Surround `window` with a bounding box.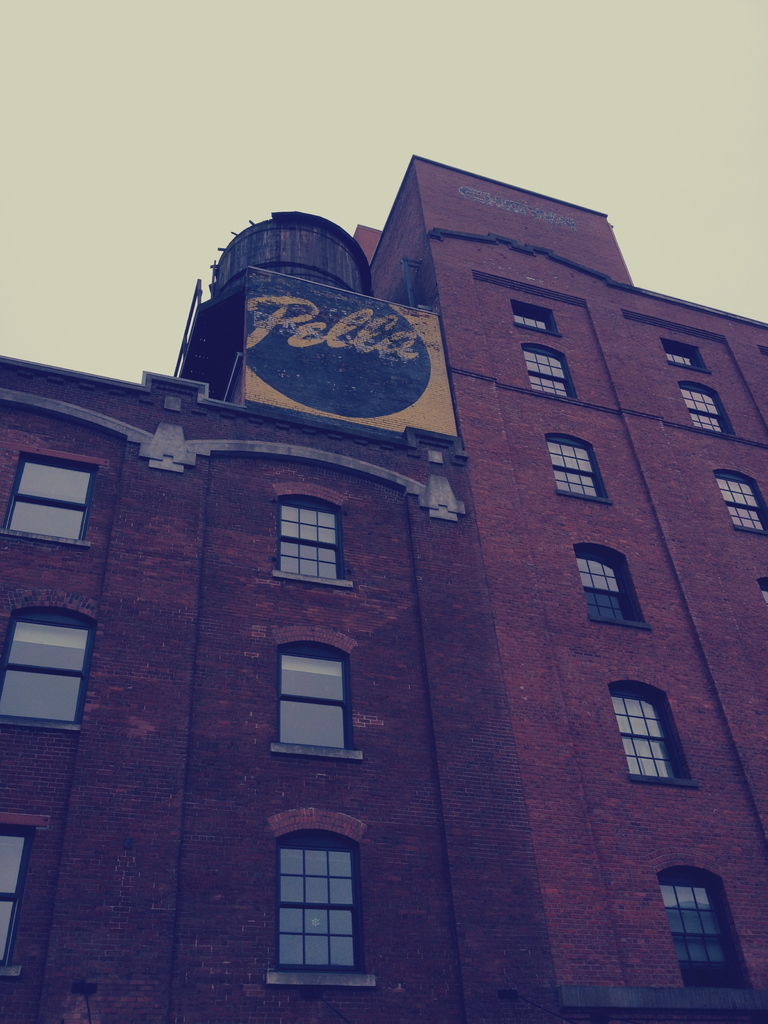
BBox(579, 540, 651, 630).
